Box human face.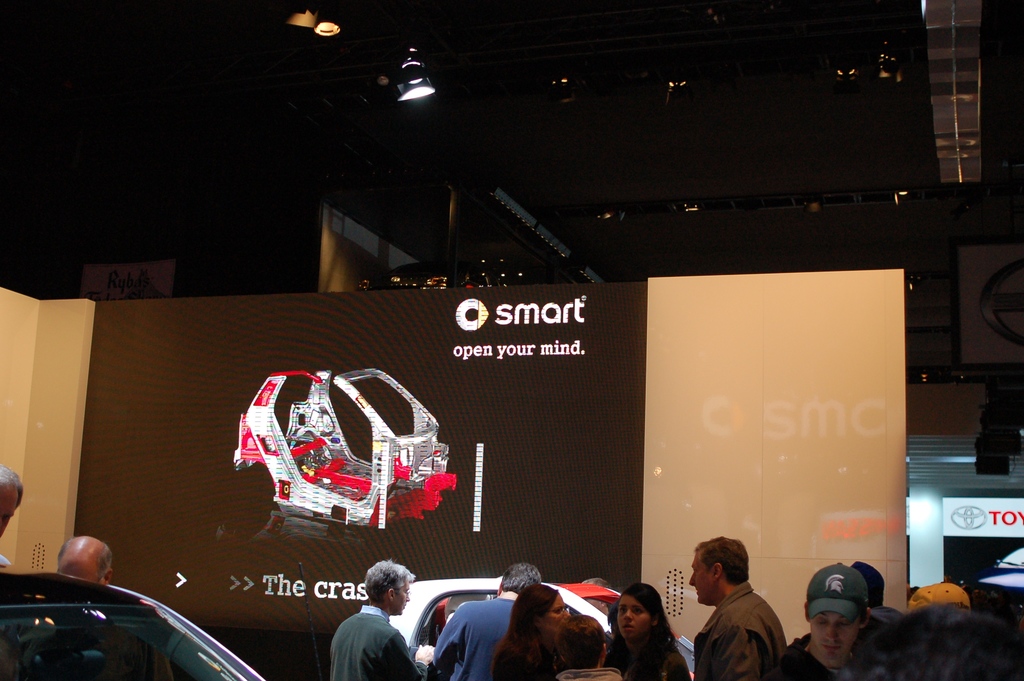
Rect(691, 552, 714, 603).
